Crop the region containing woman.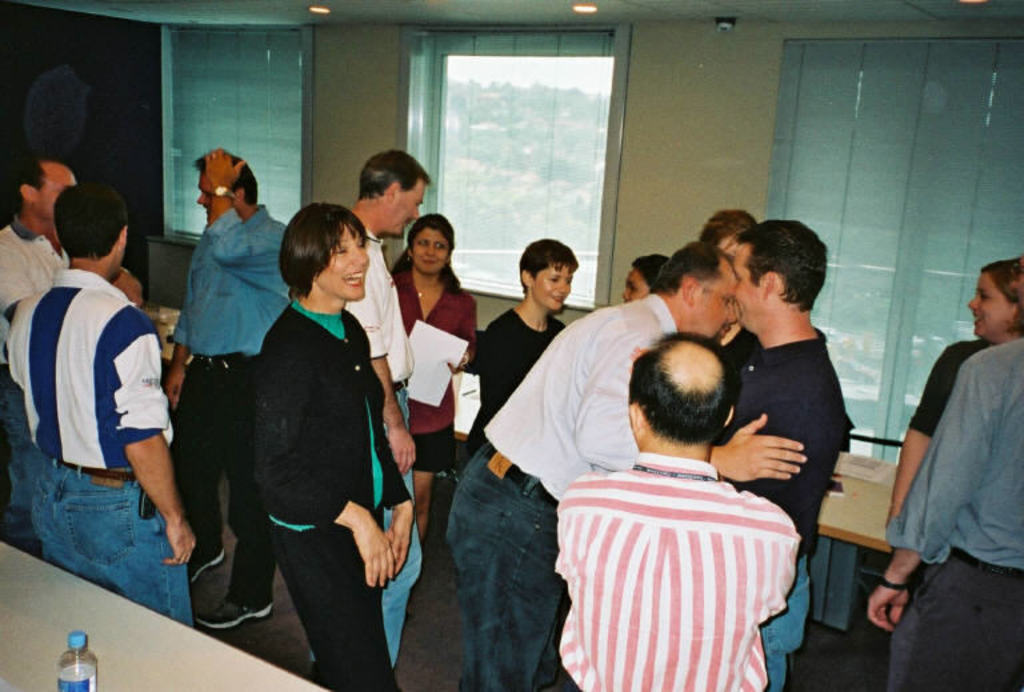
Crop region: select_region(623, 255, 675, 301).
